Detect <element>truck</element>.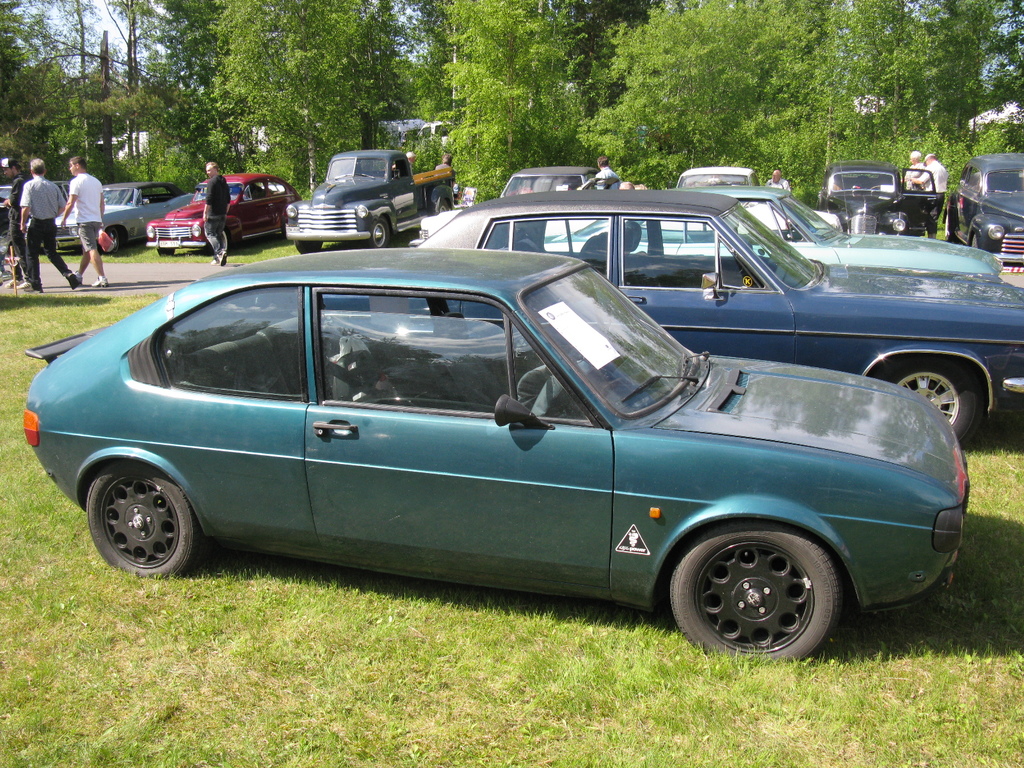
Detected at 282 145 460 253.
